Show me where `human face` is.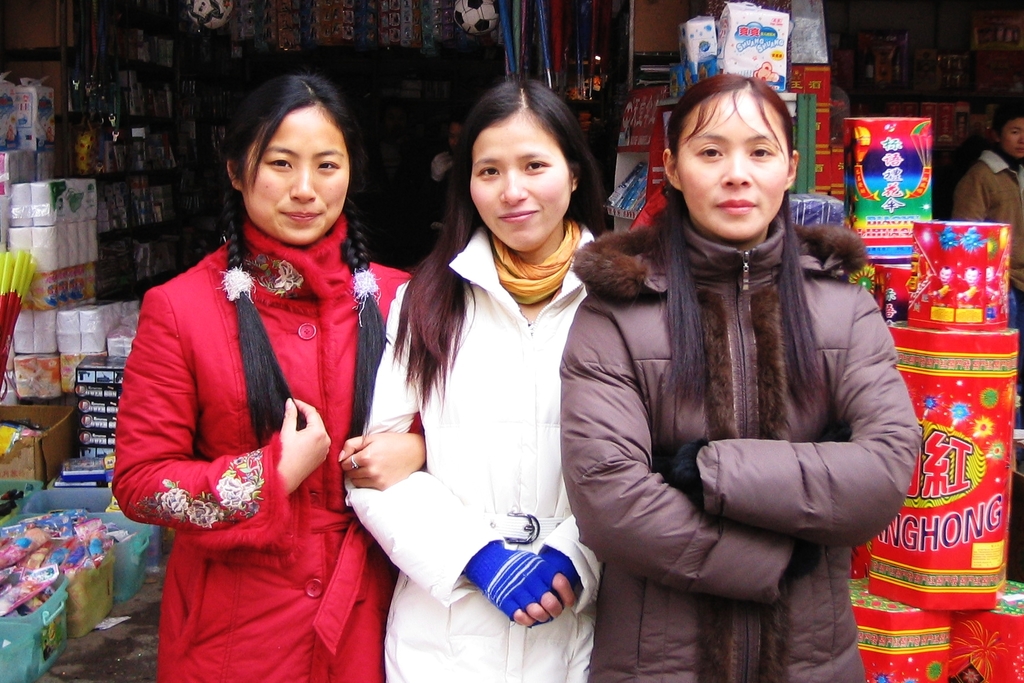
`human face` is at (left=246, top=107, right=351, bottom=249).
